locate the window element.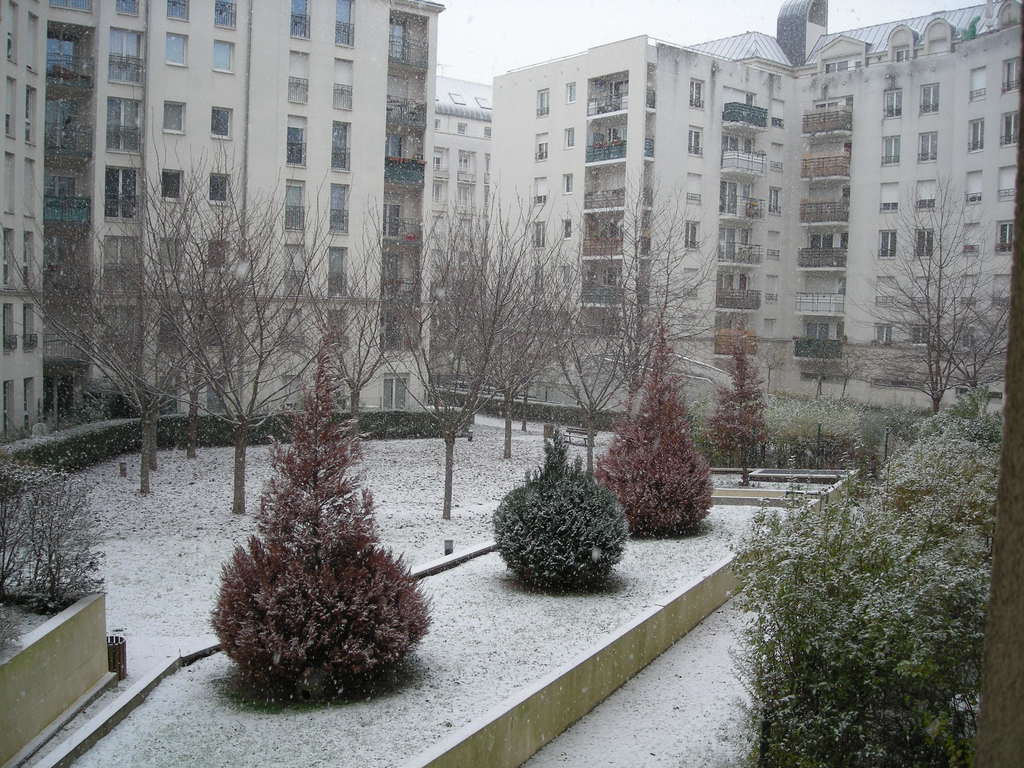
Element bbox: bbox=[7, 80, 12, 138].
